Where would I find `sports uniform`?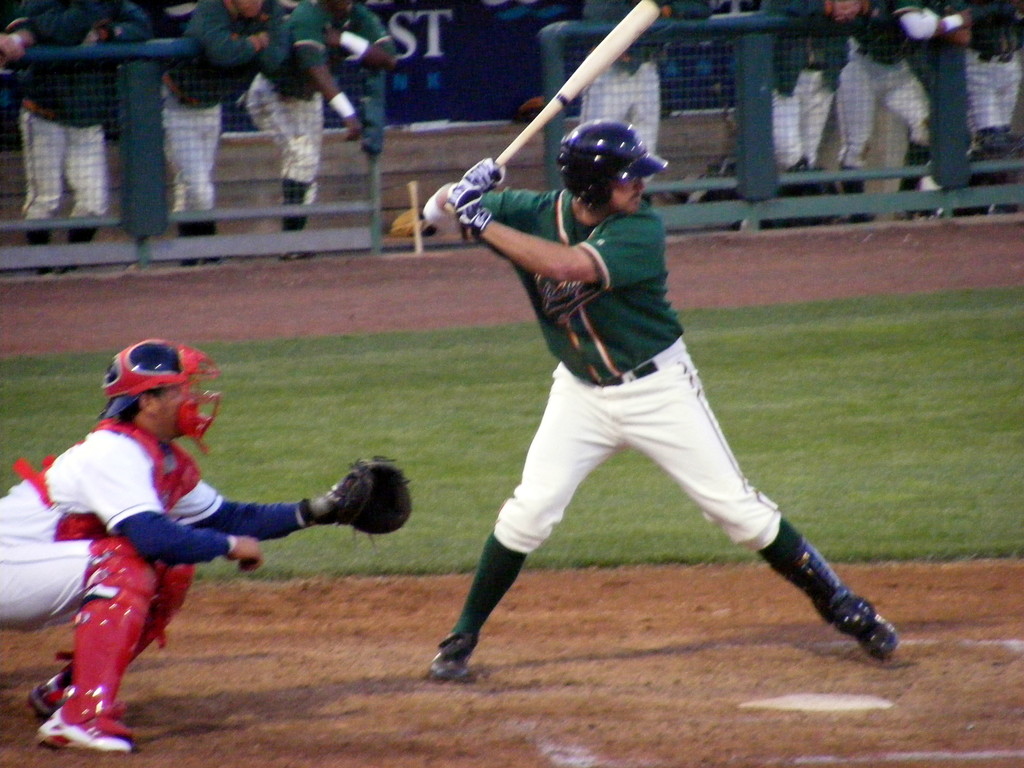
At Rect(476, 167, 794, 556).
